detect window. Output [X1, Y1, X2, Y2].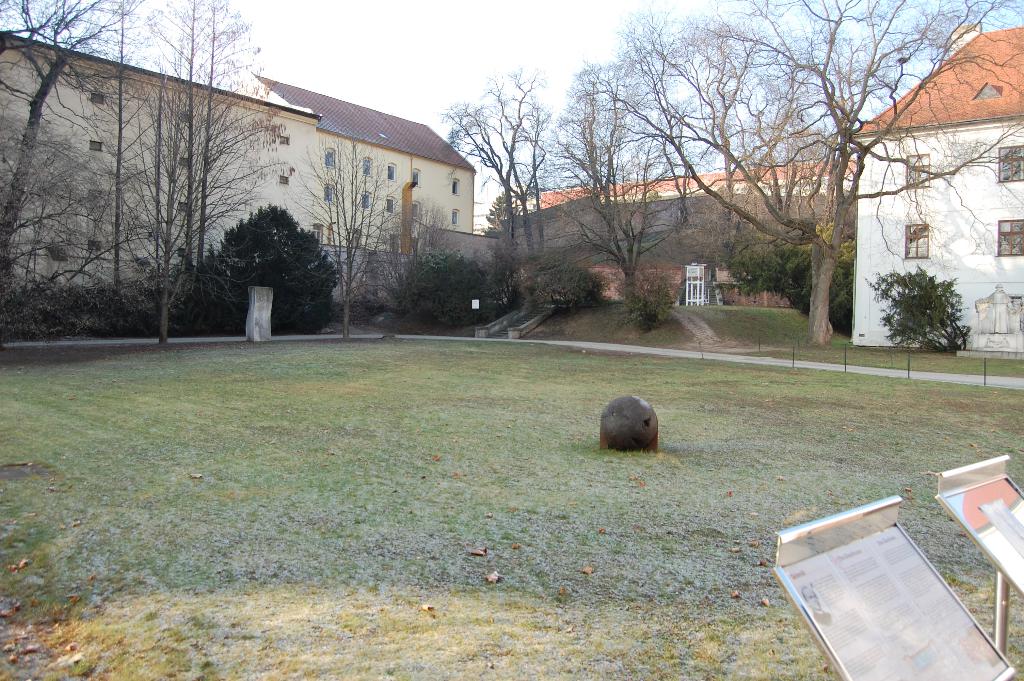
[998, 145, 1023, 182].
